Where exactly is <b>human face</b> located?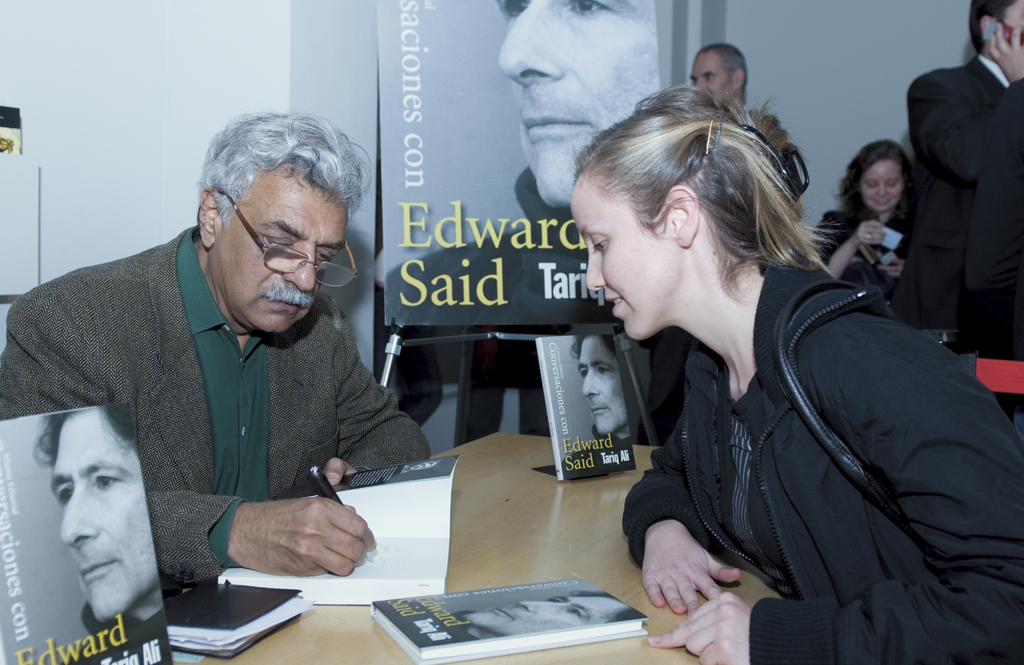
Its bounding box is (left=215, top=170, right=345, bottom=332).
